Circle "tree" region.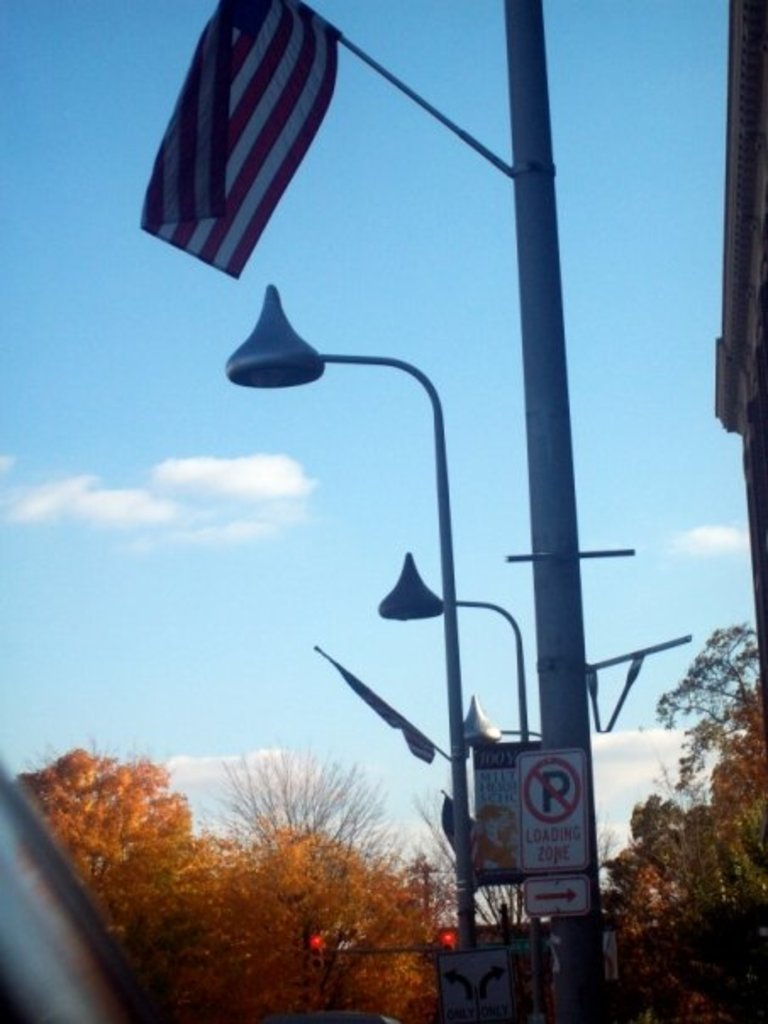
Region: rect(0, 726, 232, 953).
